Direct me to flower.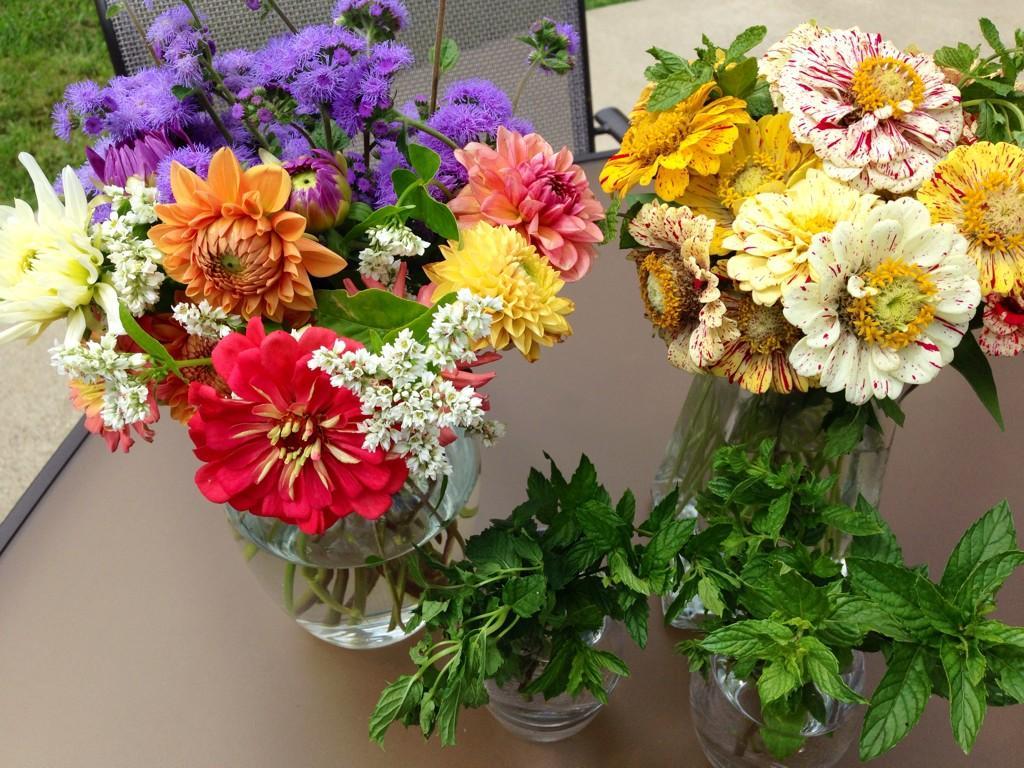
Direction: (x1=173, y1=318, x2=412, y2=547).
